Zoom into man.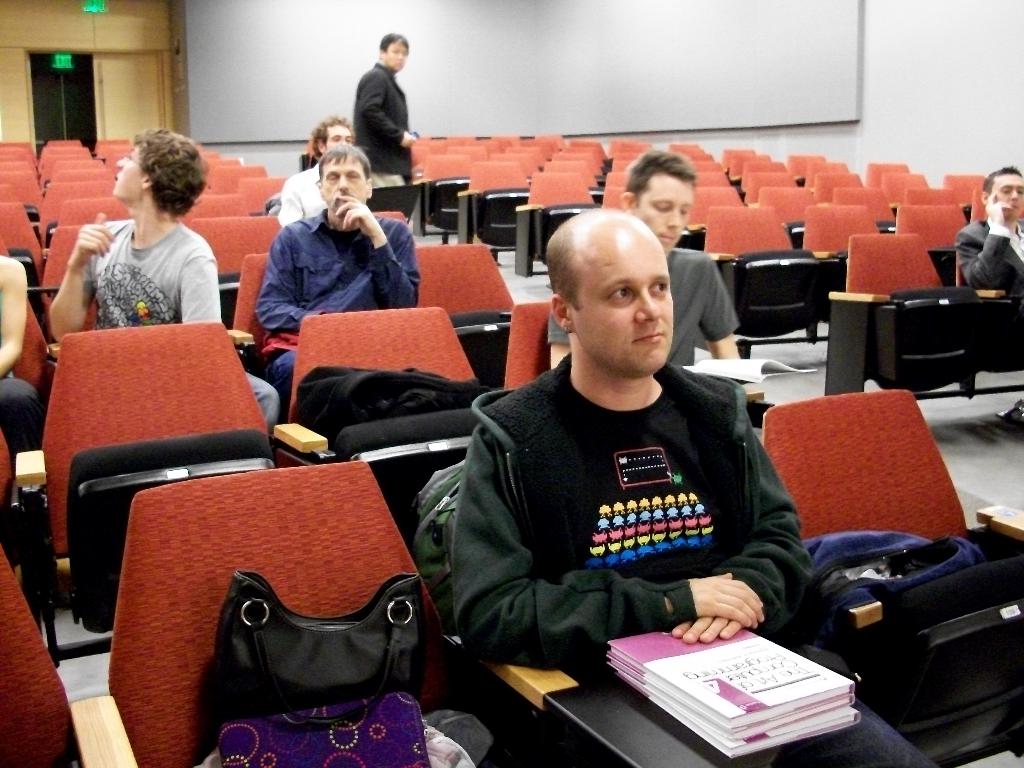
Zoom target: <bbox>442, 207, 880, 684</bbox>.
